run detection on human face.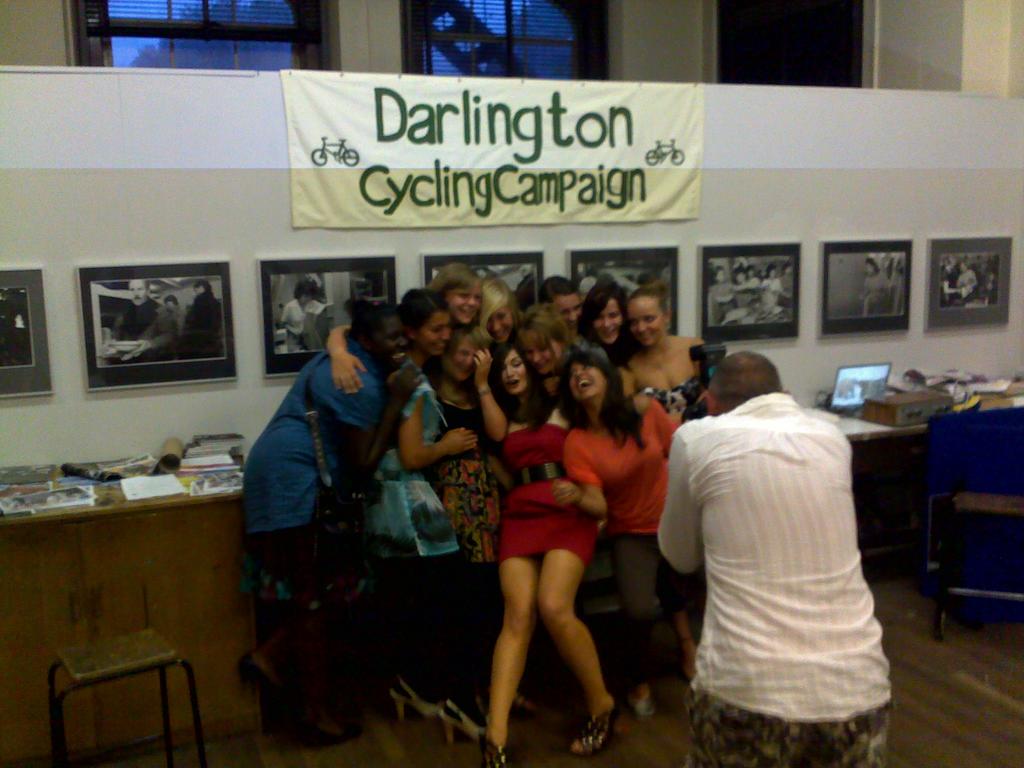
Result: crop(556, 298, 580, 339).
